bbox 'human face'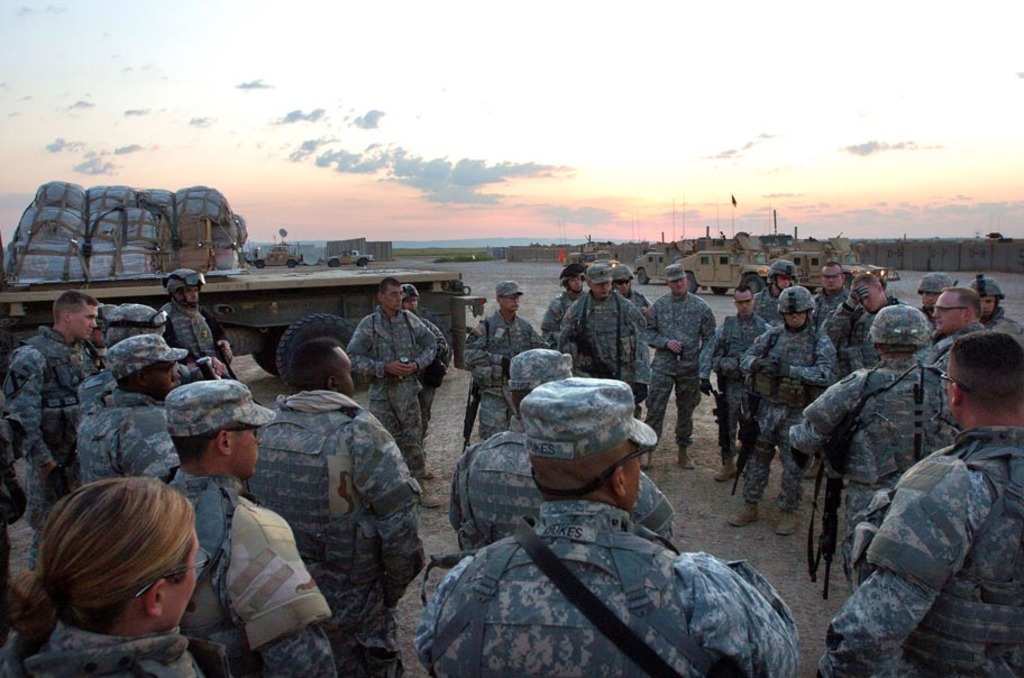
pyautogui.locateOnScreen(777, 275, 793, 291)
